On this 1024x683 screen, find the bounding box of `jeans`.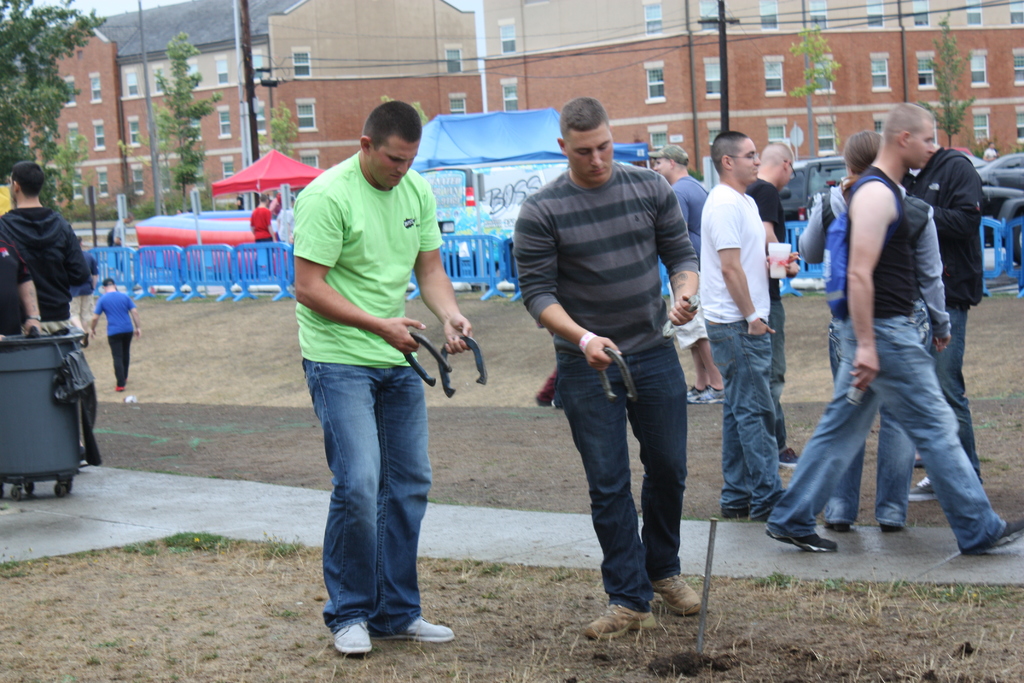
Bounding box: x1=302, y1=351, x2=437, y2=648.
